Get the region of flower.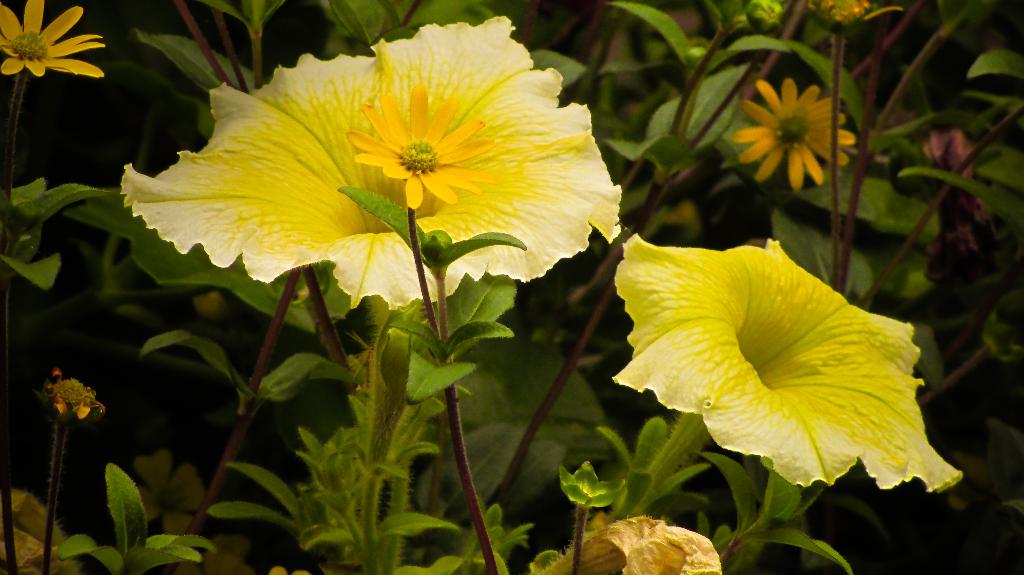
0, 0, 117, 76.
